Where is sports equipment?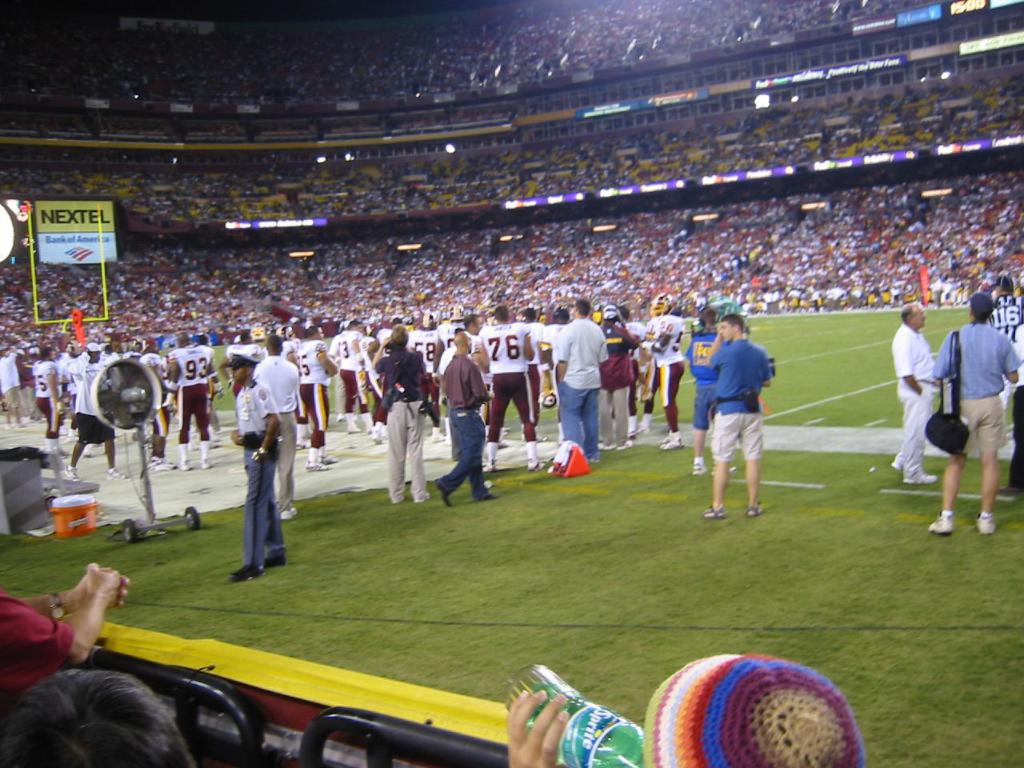
l=326, t=352, r=346, b=372.
